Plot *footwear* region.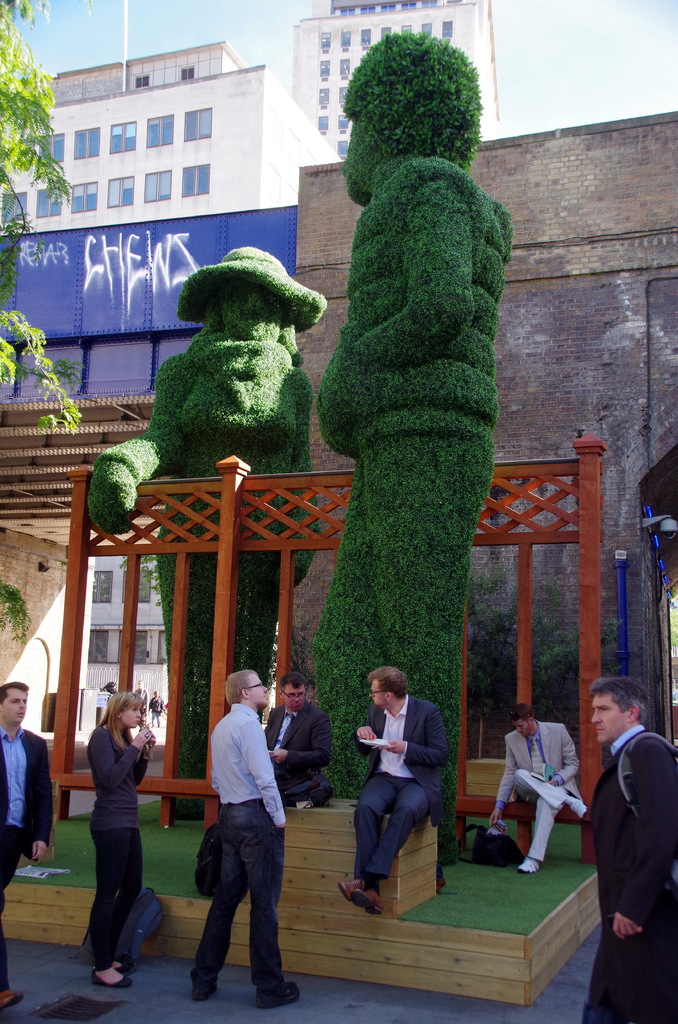
Plotted at bbox=[257, 988, 300, 1007].
